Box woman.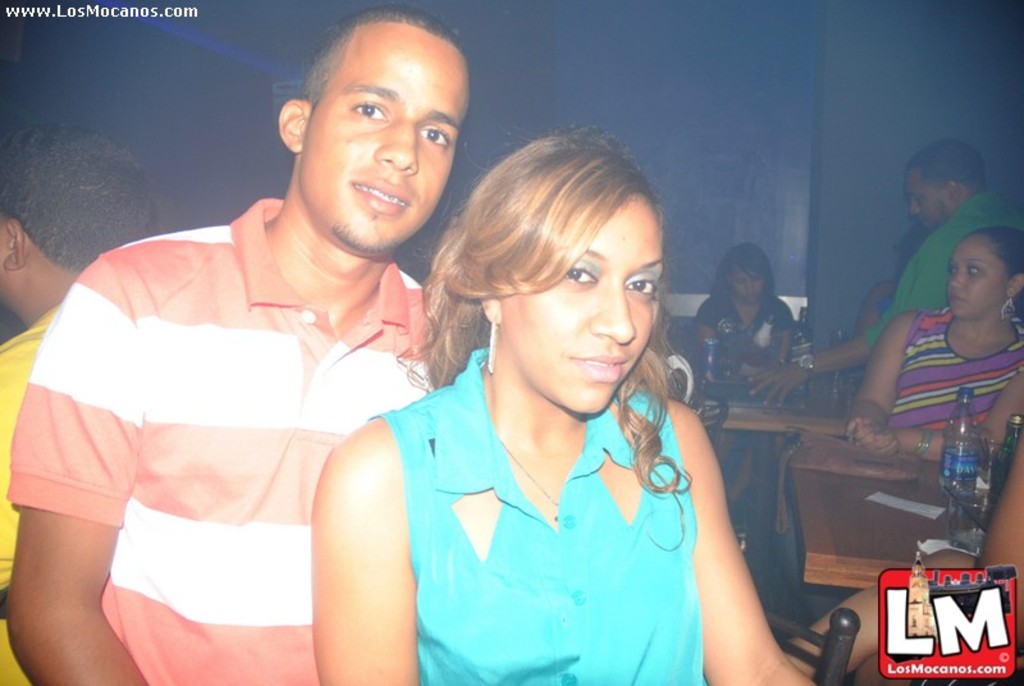
315,115,767,673.
